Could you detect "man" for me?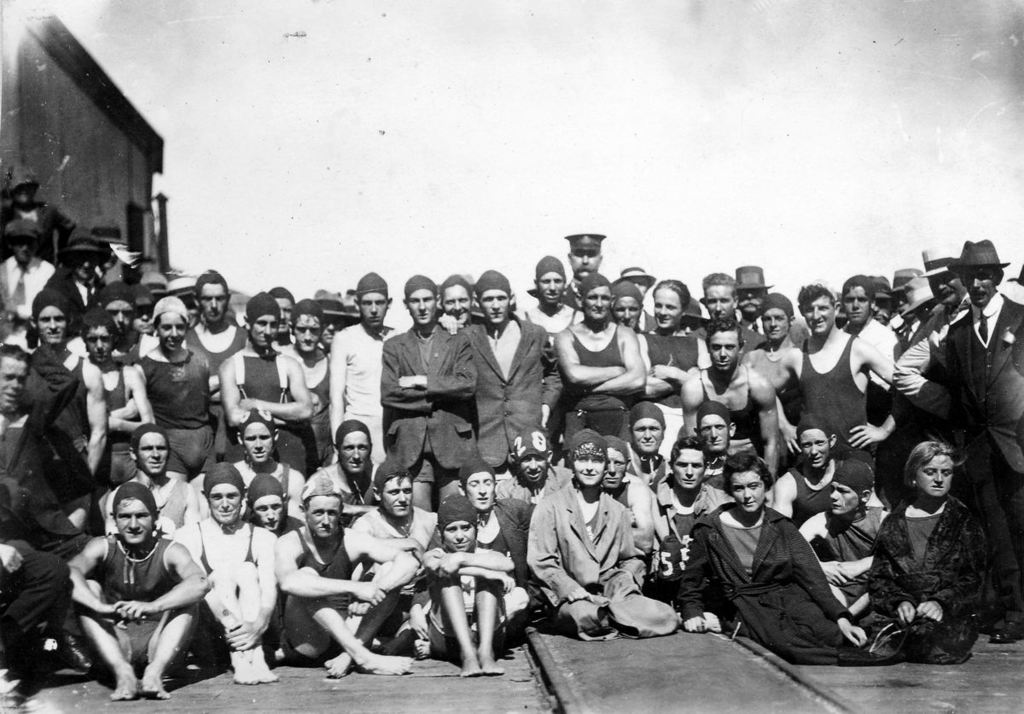
Detection result: 549 282 649 440.
